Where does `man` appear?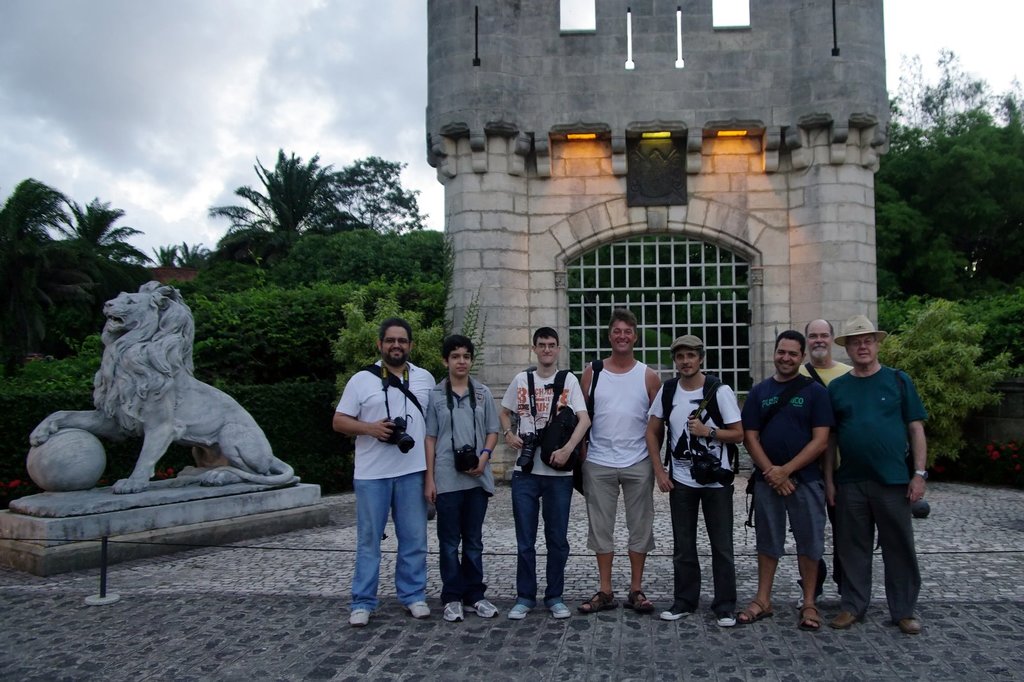
Appears at BBox(497, 327, 591, 619).
